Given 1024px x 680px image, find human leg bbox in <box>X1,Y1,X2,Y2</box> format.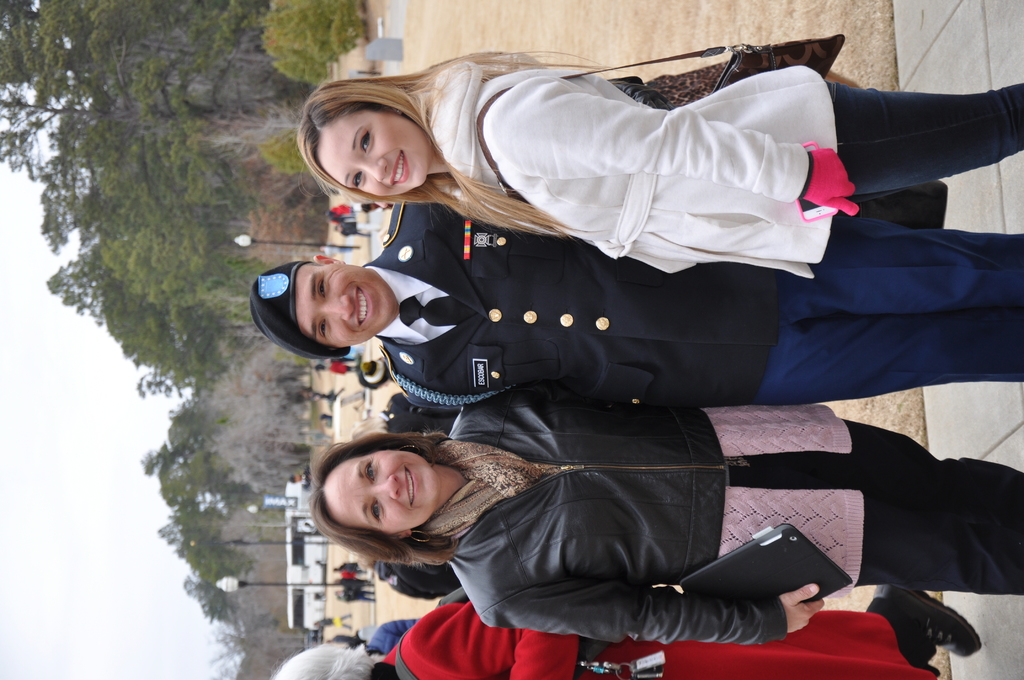
<box>748,303,1022,405</box>.
